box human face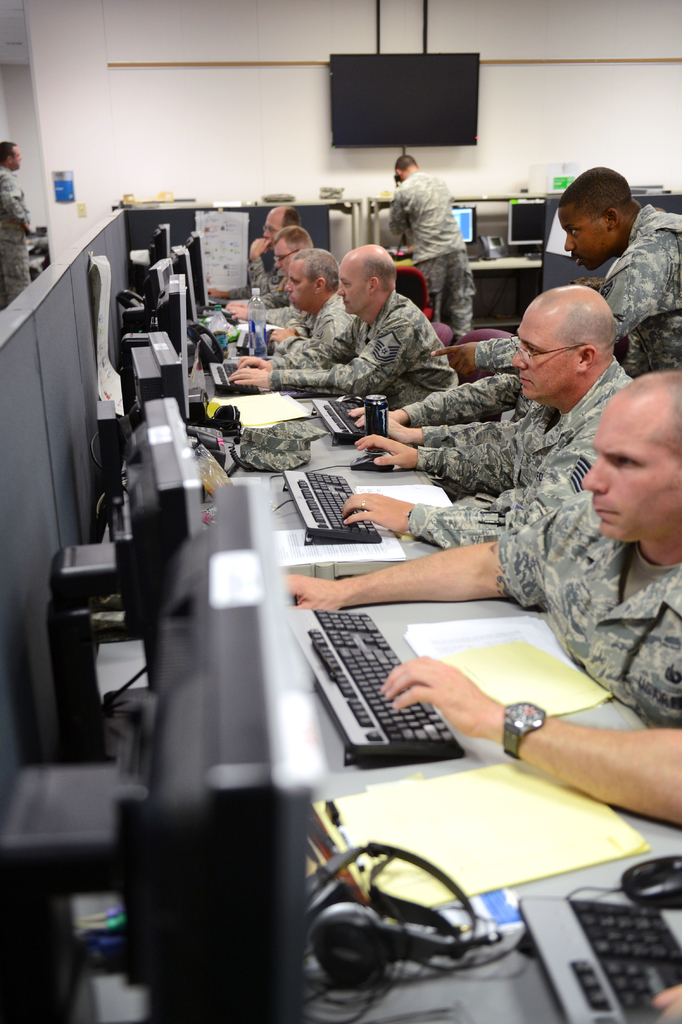
crop(288, 265, 316, 310)
